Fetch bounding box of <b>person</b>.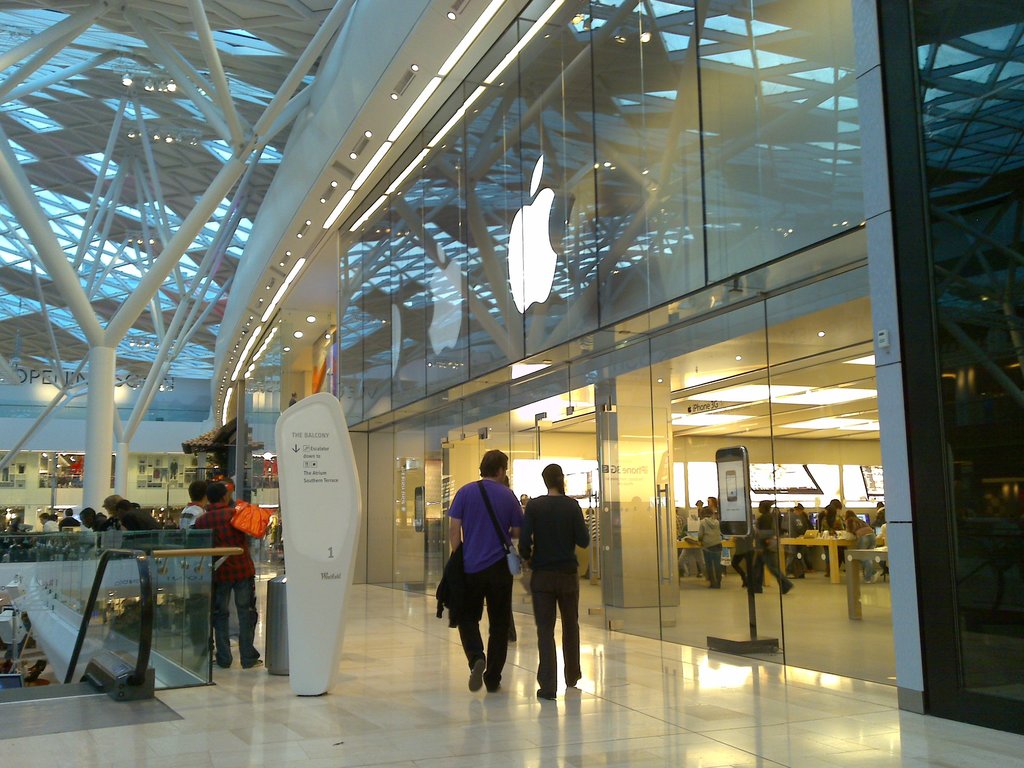
Bbox: [730,521,755,590].
